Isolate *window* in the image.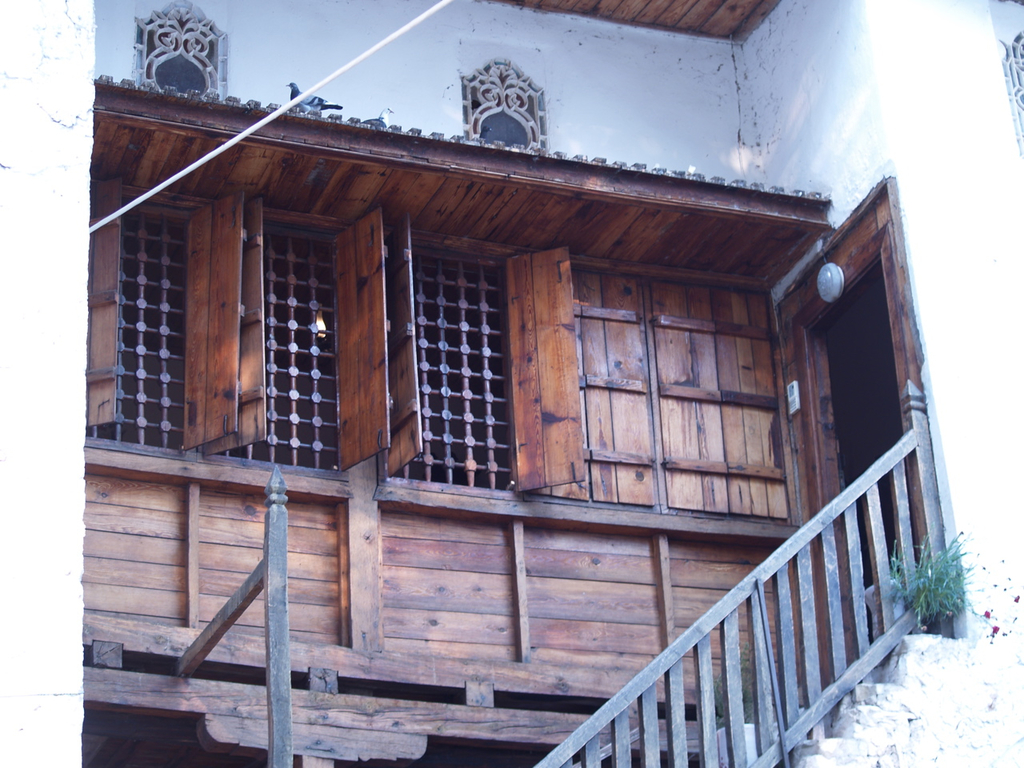
Isolated region: (205, 218, 391, 458).
